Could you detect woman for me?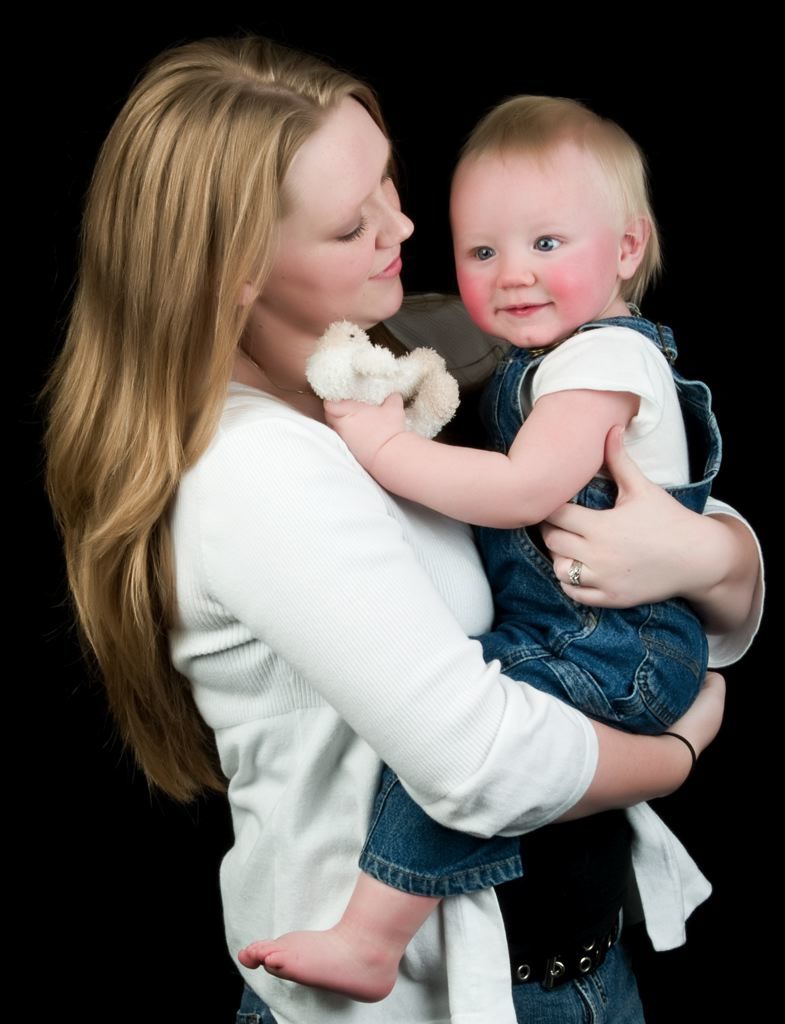
Detection result: <region>38, 37, 766, 1023</region>.
